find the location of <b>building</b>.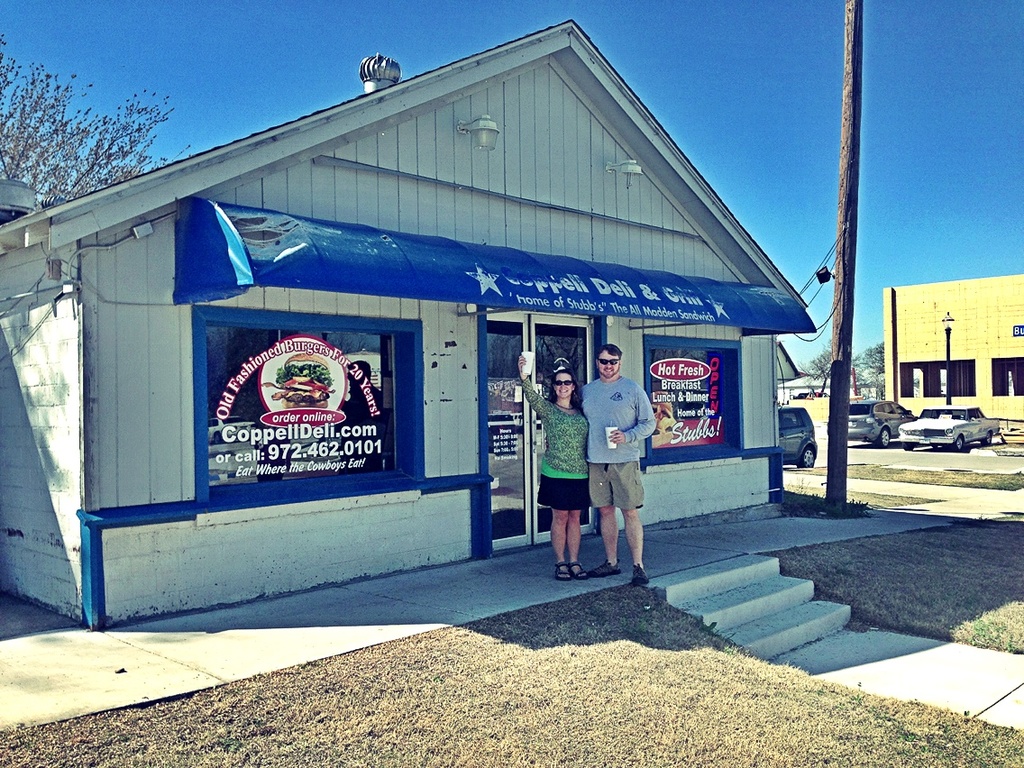
Location: [x1=0, y1=19, x2=816, y2=630].
